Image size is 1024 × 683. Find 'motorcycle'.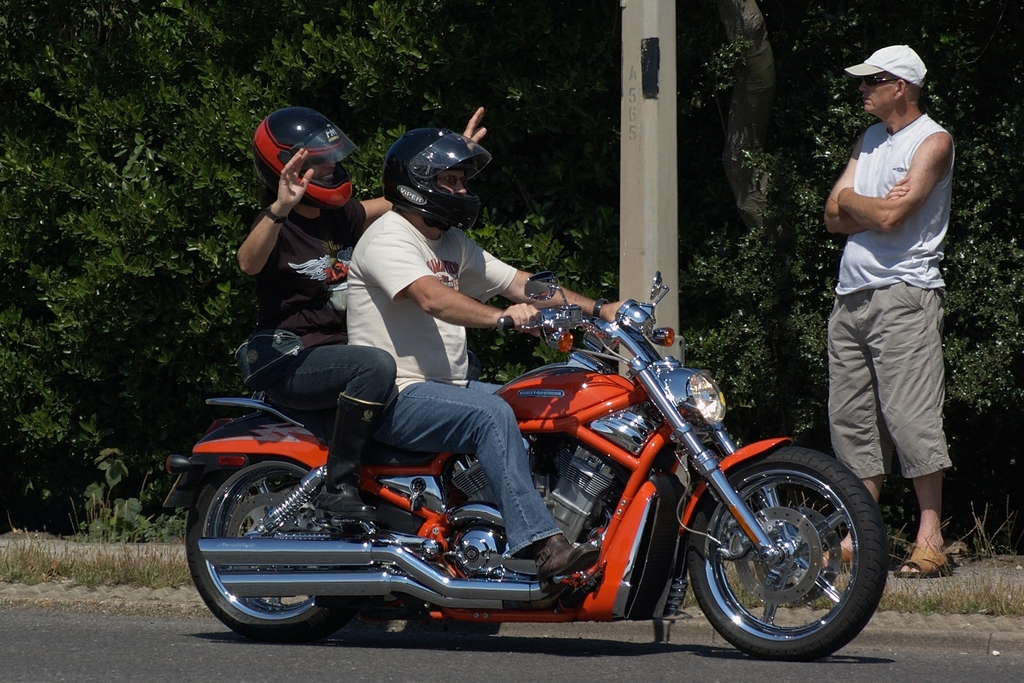
left=175, top=281, right=905, bottom=666.
